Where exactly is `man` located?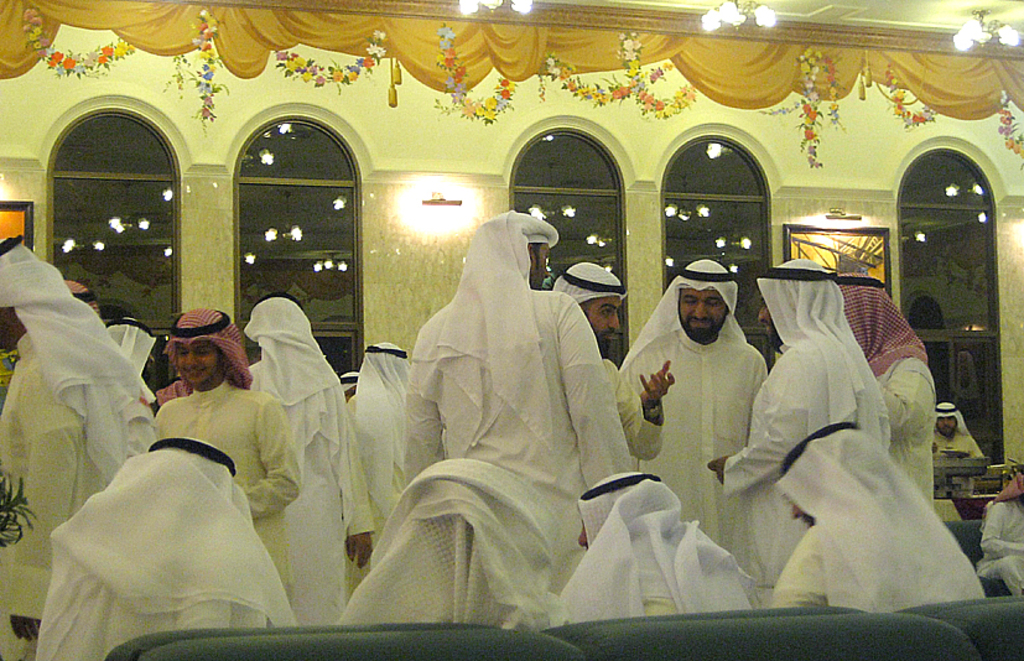
Its bounding box is <box>144,308,311,600</box>.
